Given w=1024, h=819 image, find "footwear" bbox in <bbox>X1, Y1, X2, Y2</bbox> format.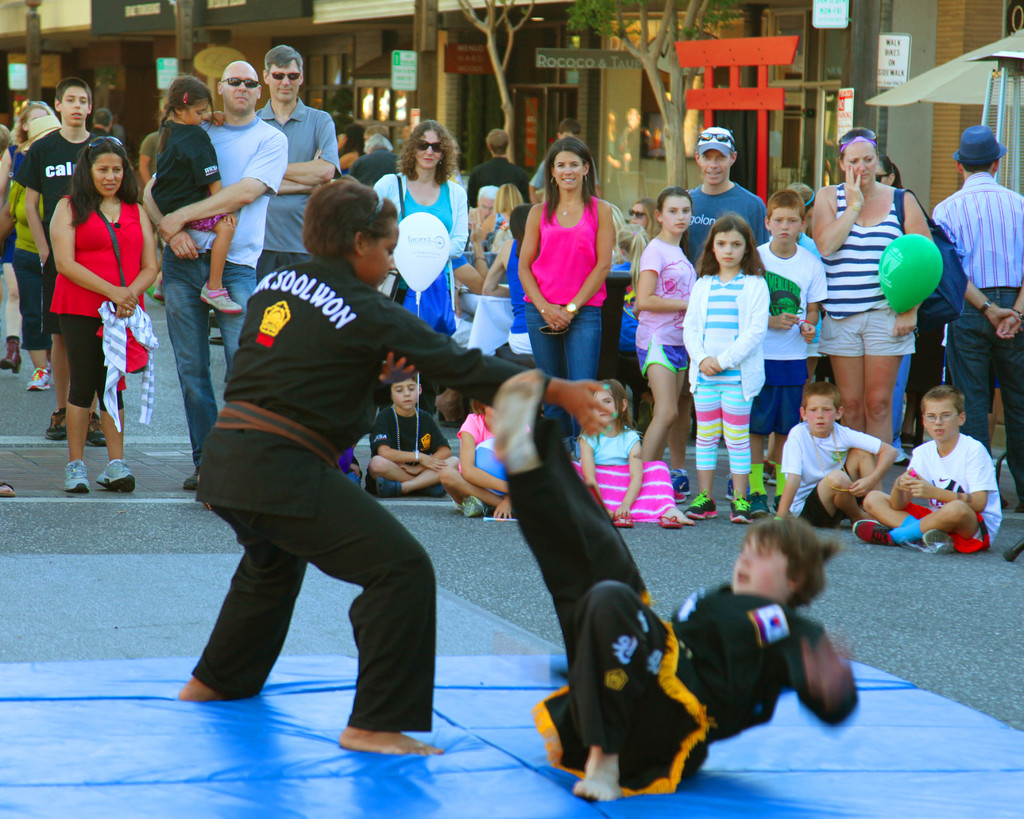
<bbox>460, 497, 495, 521</bbox>.
